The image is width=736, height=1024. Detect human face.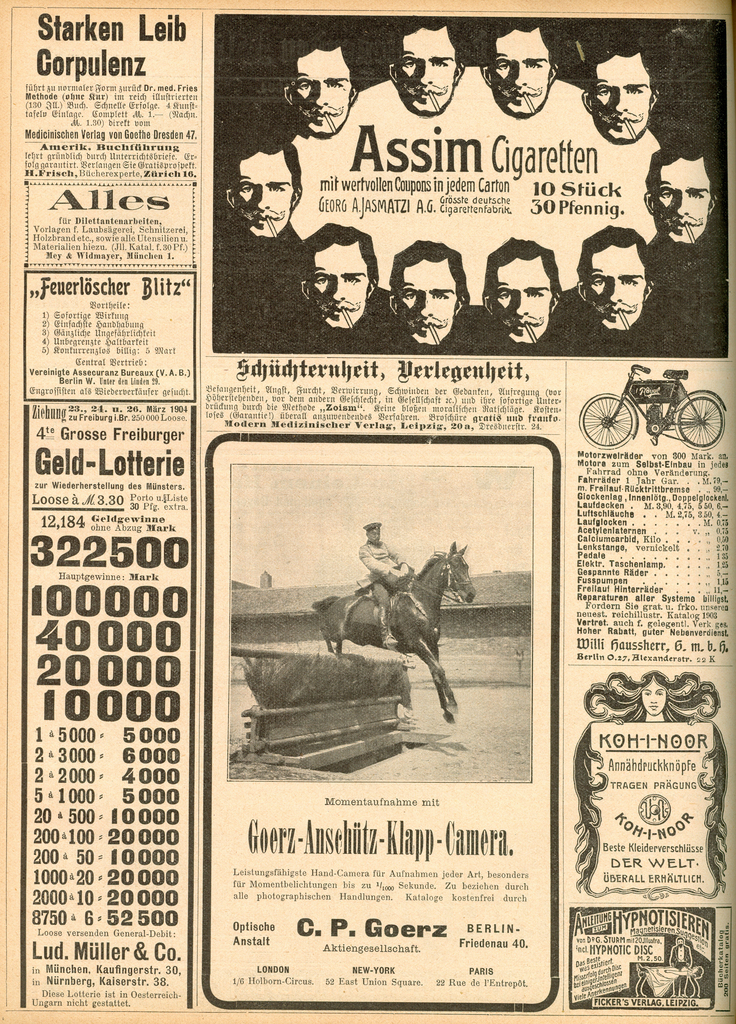
Detection: 590:55:652:144.
